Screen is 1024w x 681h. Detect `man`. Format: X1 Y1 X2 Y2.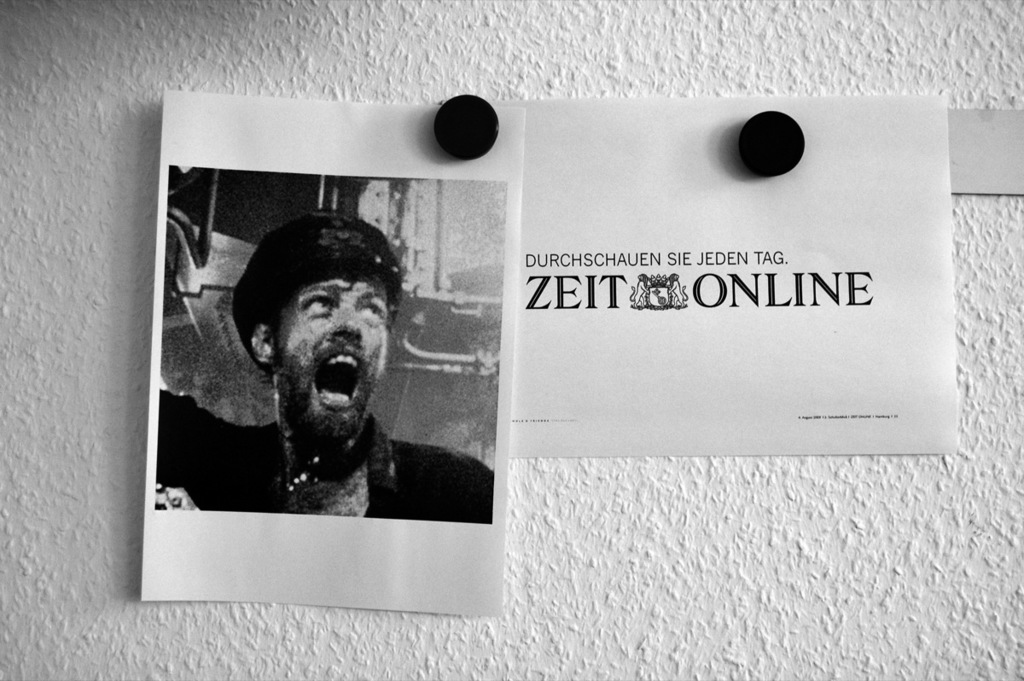
159 228 480 536.
